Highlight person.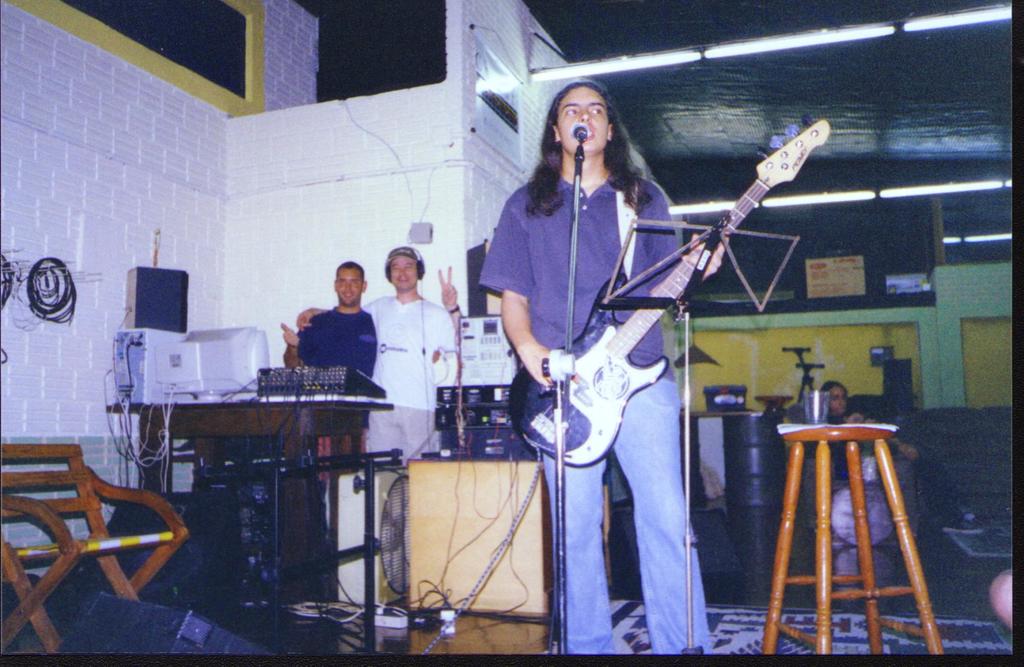
Highlighted region: 791, 374, 979, 531.
